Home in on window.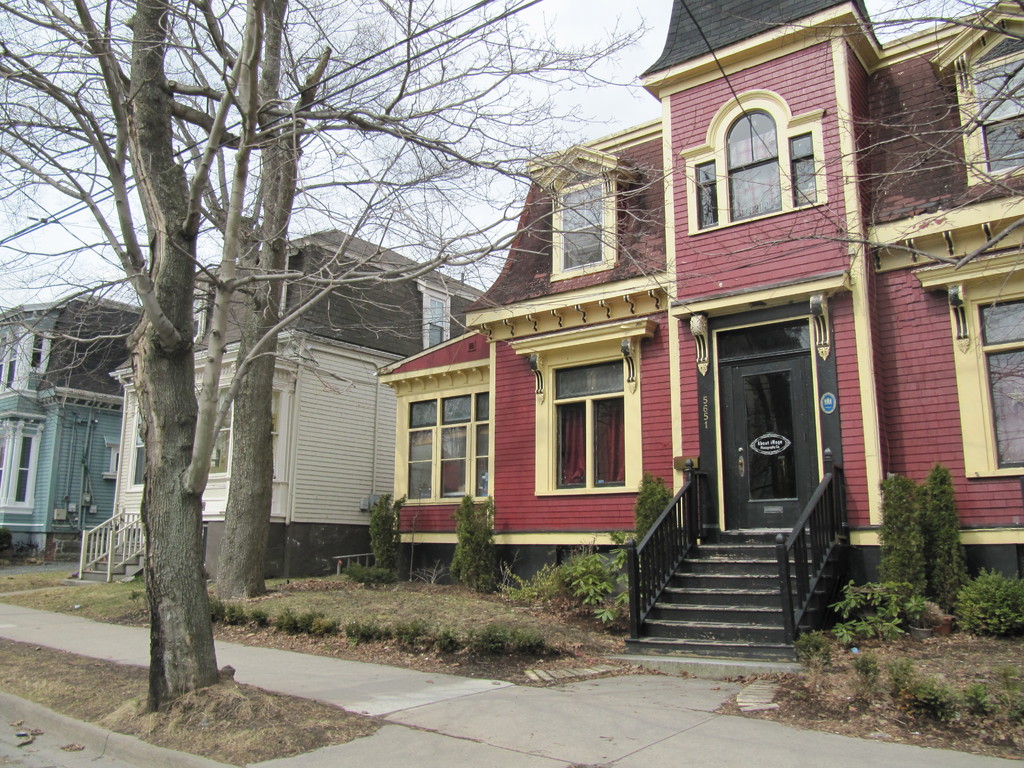
Homed in at [x1=0, y1=327, x2=52, y2=403].
